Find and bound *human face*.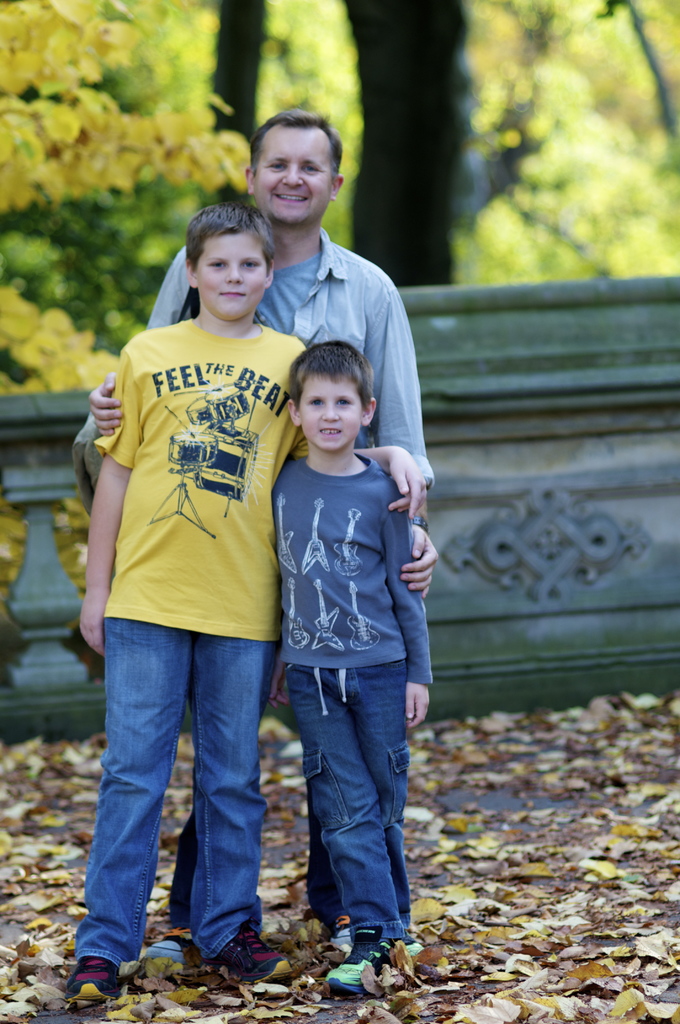
Bound: bbox=(297, 371, 364, 454).
